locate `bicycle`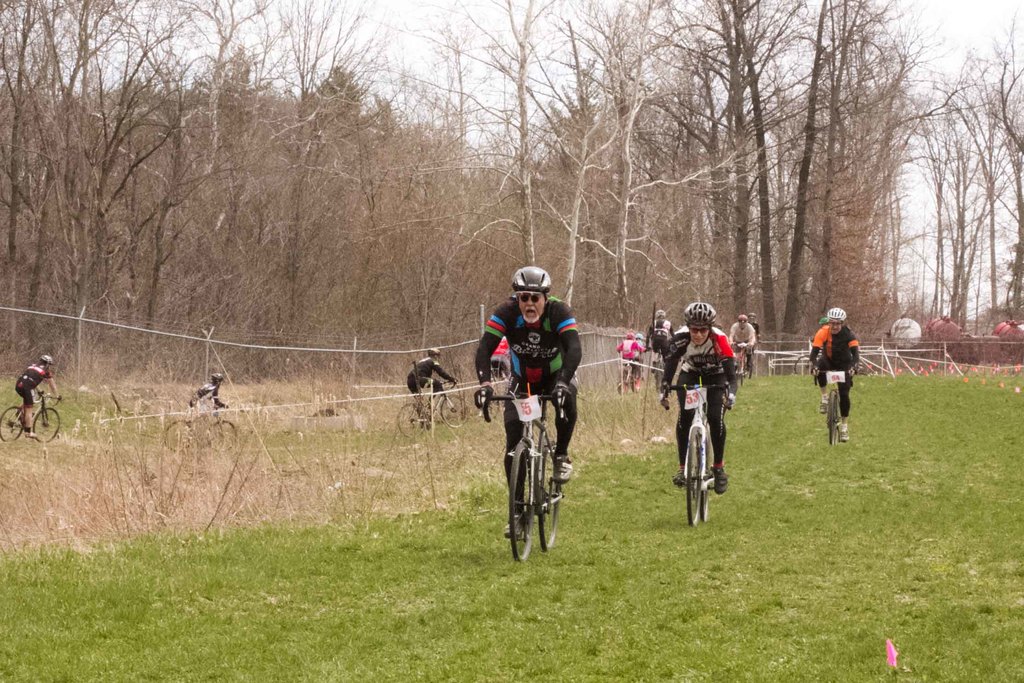
(492,379,576,564)
